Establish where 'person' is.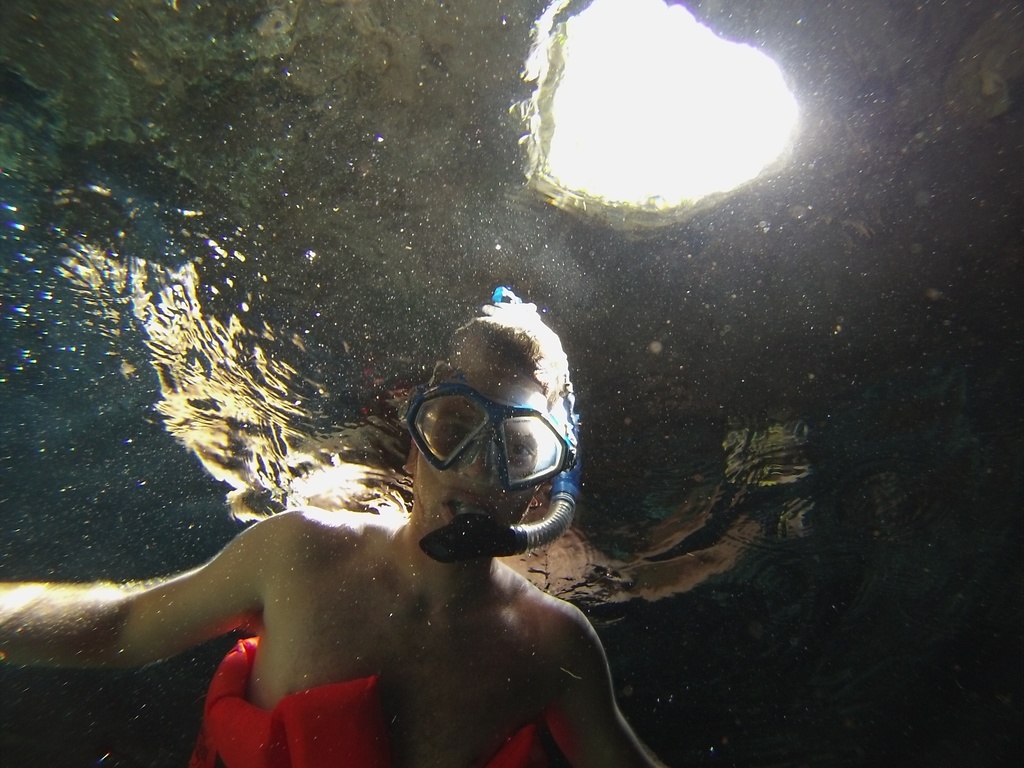
Established at {"left": 0, "top": 282, "right": 685, "bottom": 767}.
